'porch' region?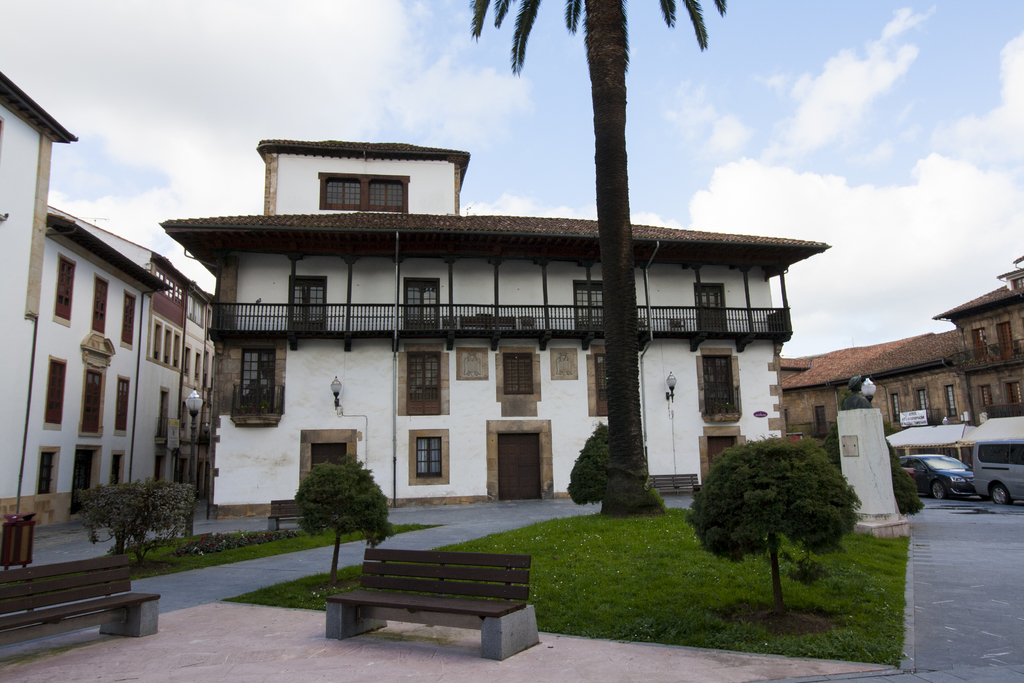
locate(198, 295, 797, 348)
